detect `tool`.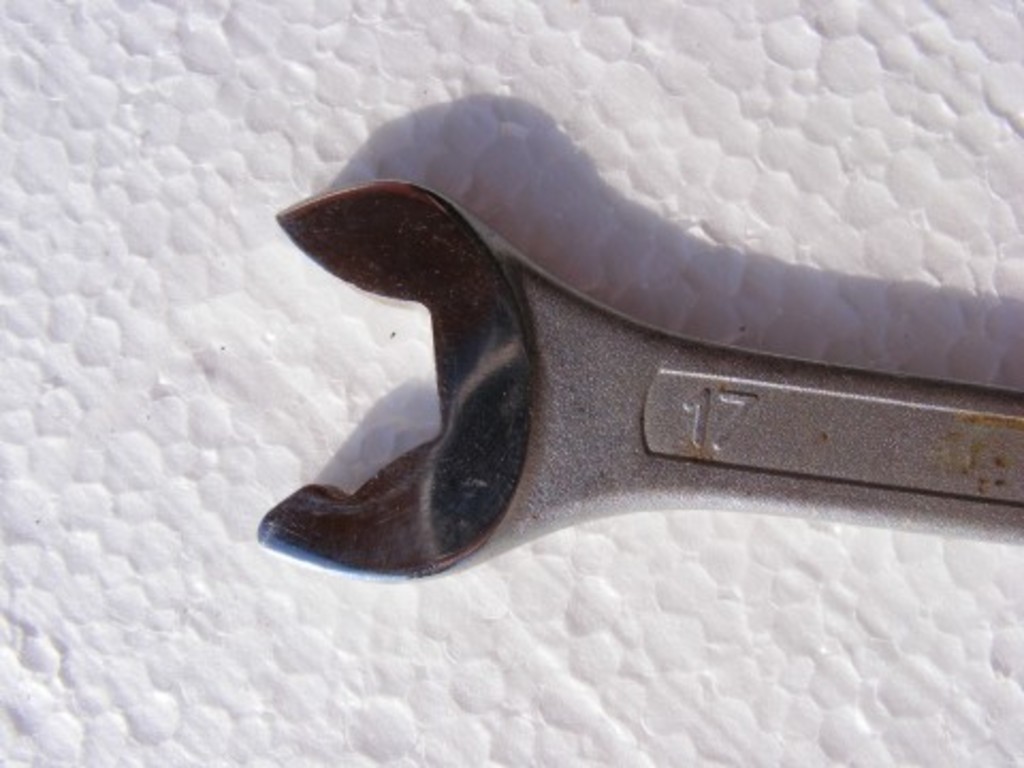
Detected at <region>254, 119, 1007, 646</region>.
